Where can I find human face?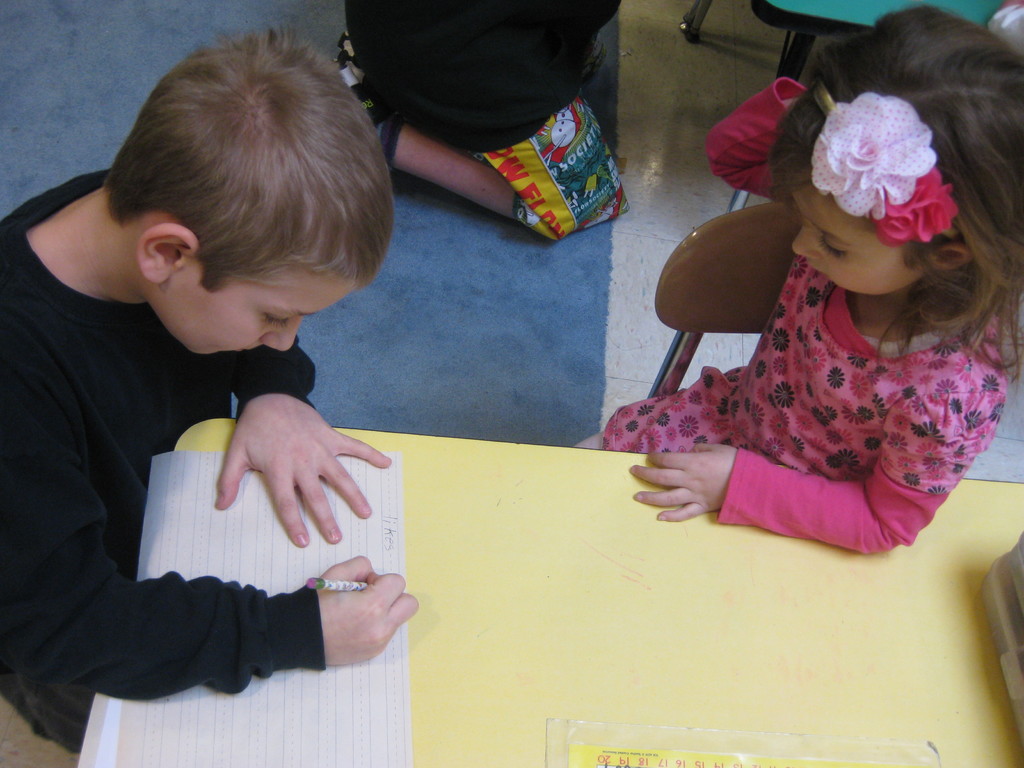
You can find it at (left=152, top=277, right=356, bottom=352).
